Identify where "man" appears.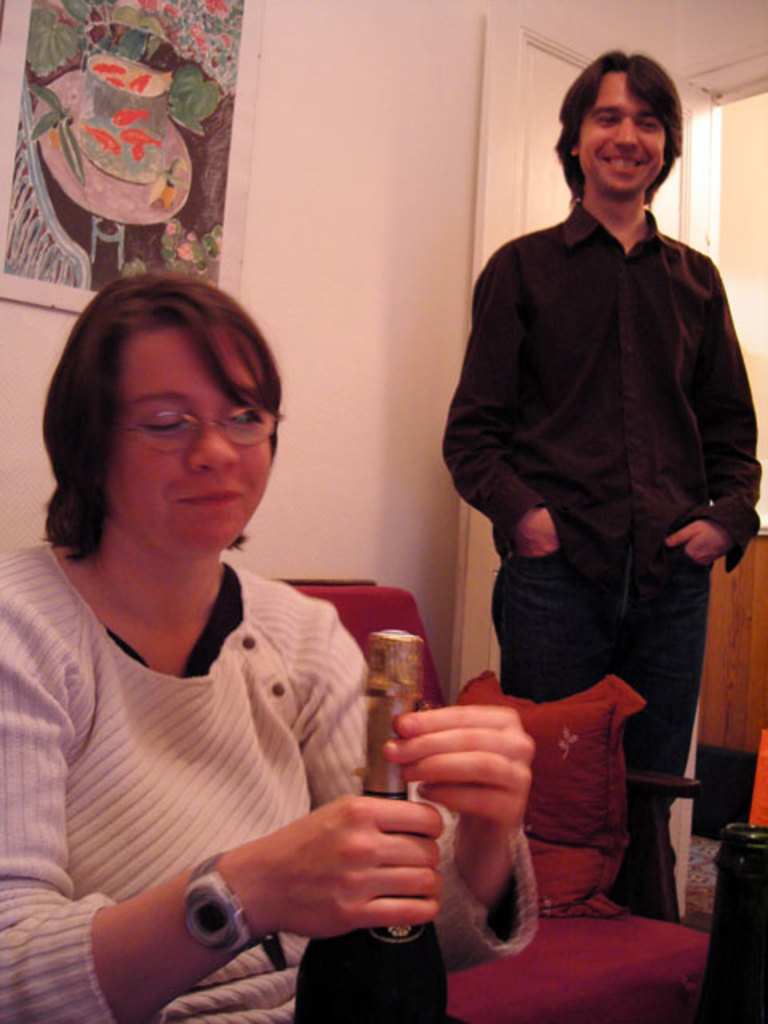
Appears at 437, 46, 763, 930.
